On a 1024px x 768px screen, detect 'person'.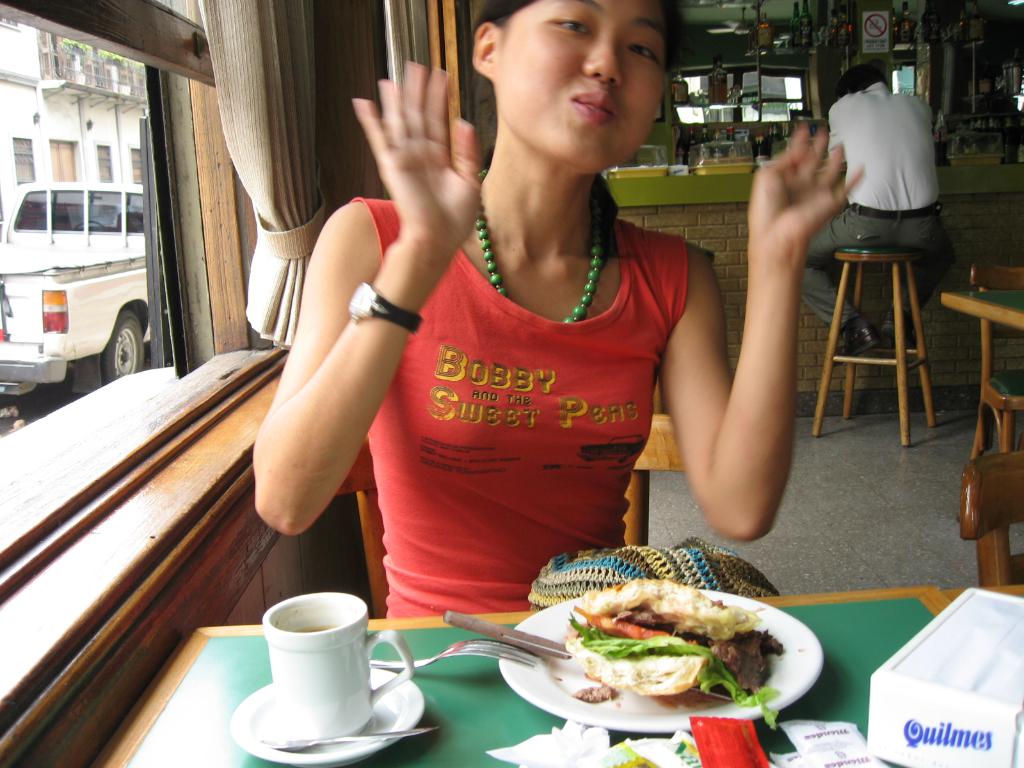
locate(799, 60, 964, 365).
